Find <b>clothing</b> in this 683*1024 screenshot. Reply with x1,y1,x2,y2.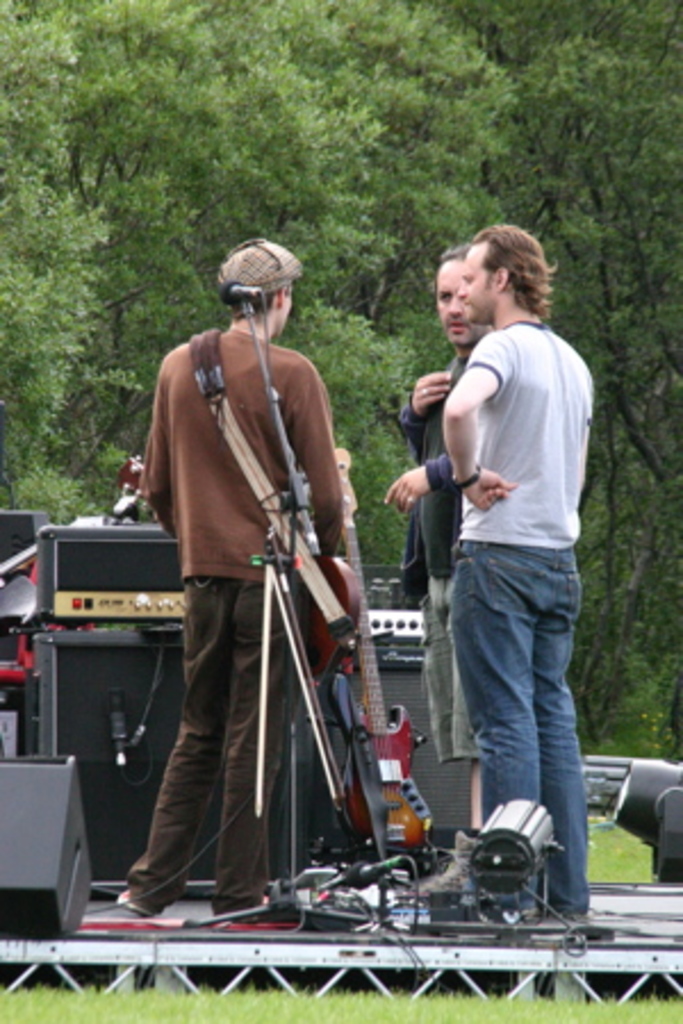
392,344,494,762.
